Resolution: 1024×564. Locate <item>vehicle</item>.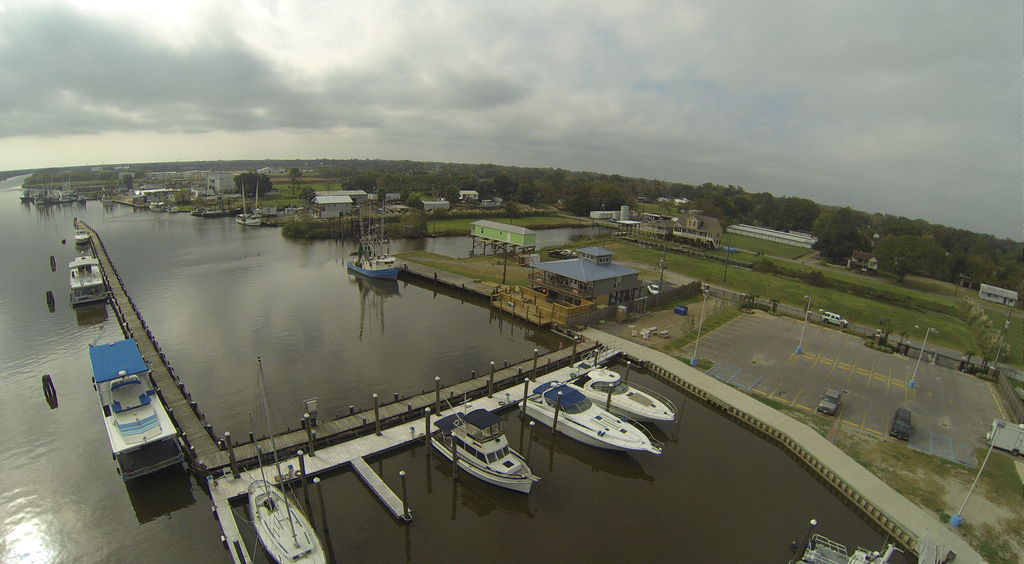
(left=517, top=383, right=667, bottom=452).
